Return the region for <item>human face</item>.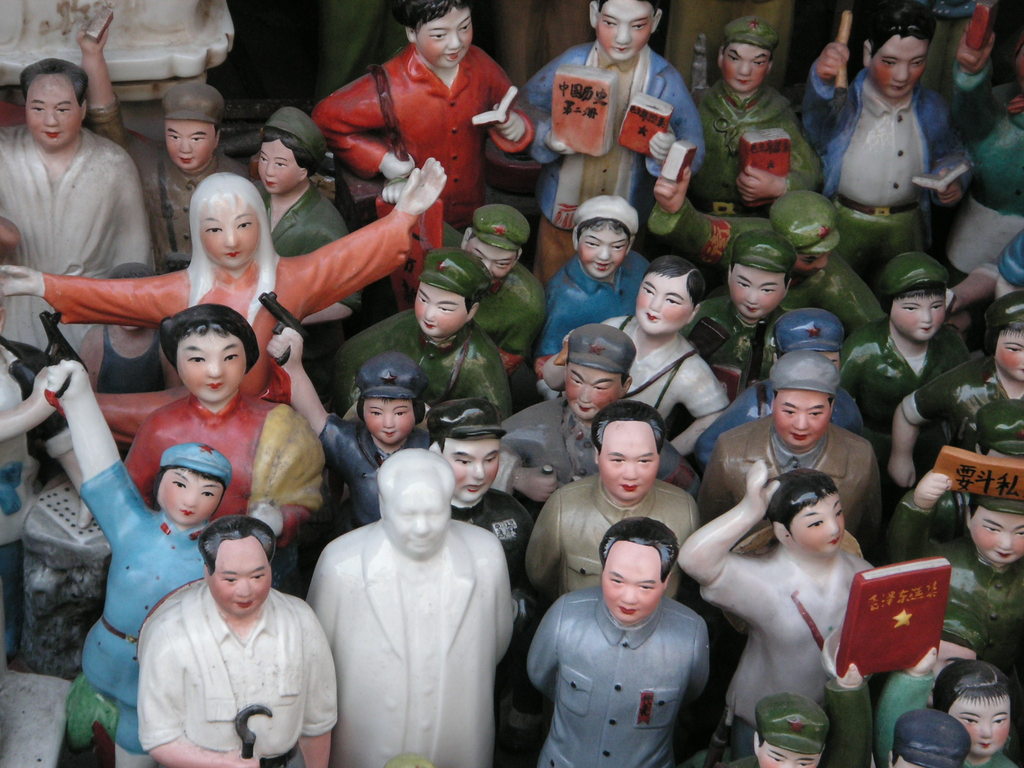
Rect(415, 280, 473, 340).
